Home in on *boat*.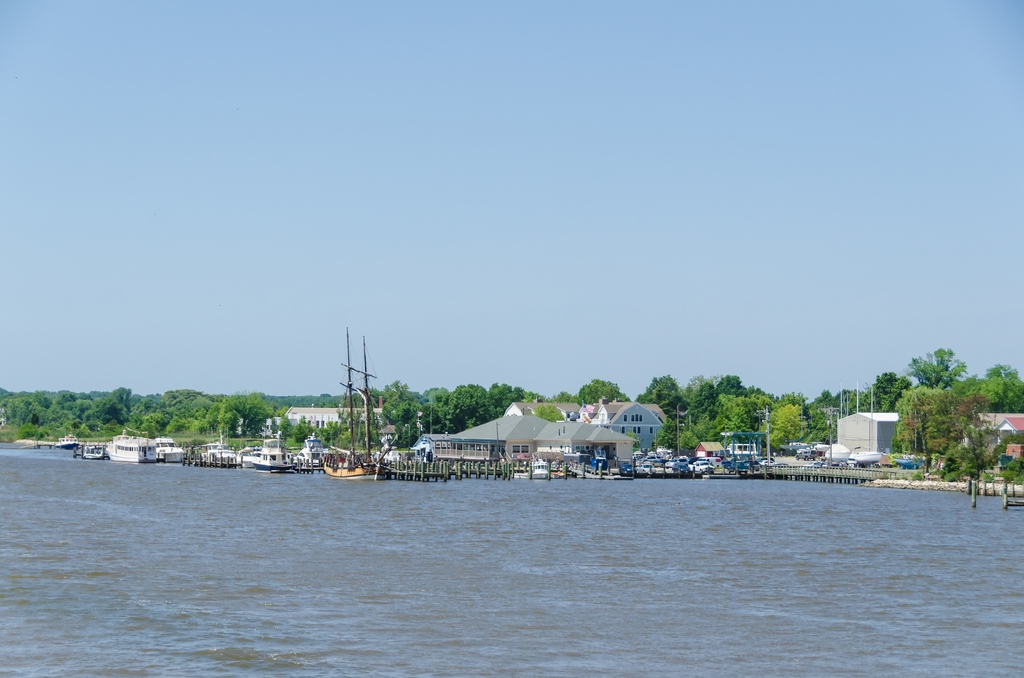
Homed in at <region>326, 328, 385, 481</region>.
